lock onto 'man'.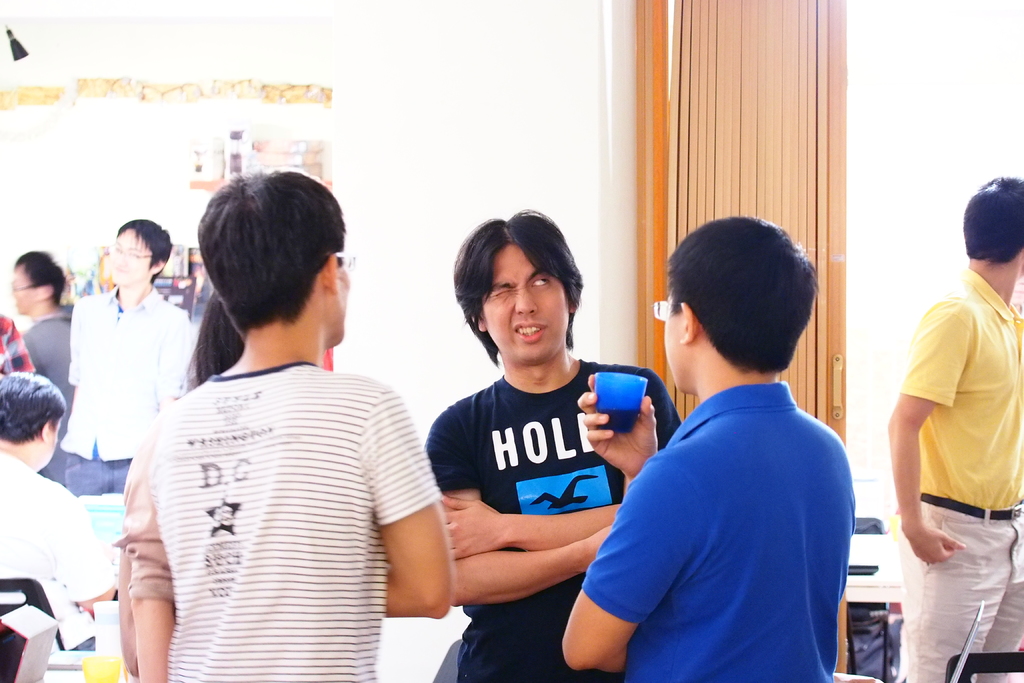
Locked: x1=884 y1=176 x2=1023 y2=682.
